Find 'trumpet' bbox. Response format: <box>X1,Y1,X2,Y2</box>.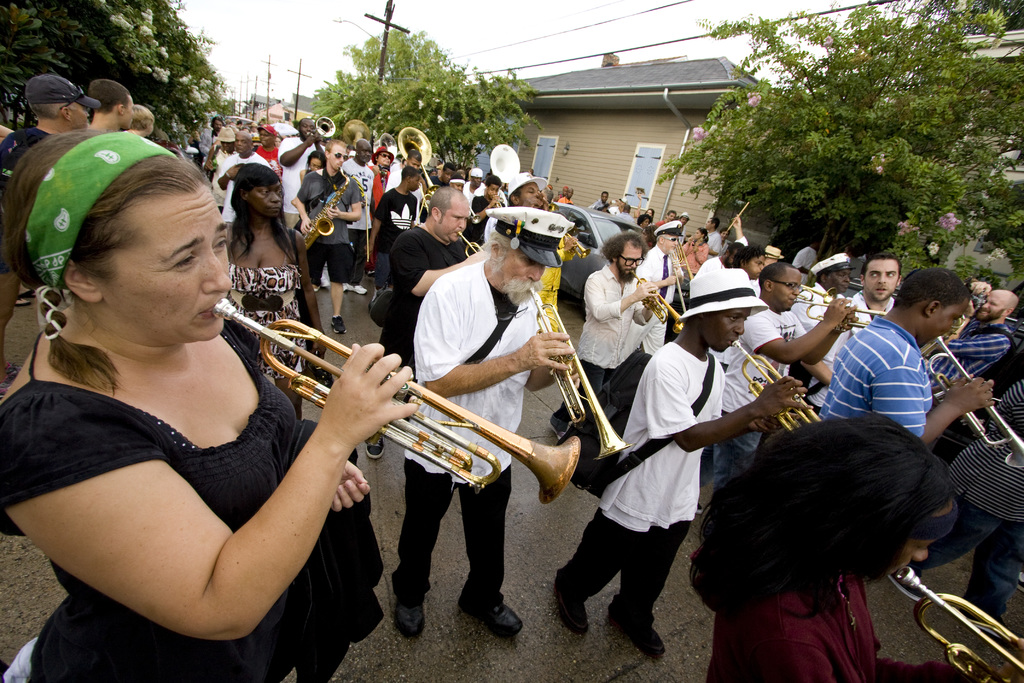
<box>730,341,820,432</box>.
